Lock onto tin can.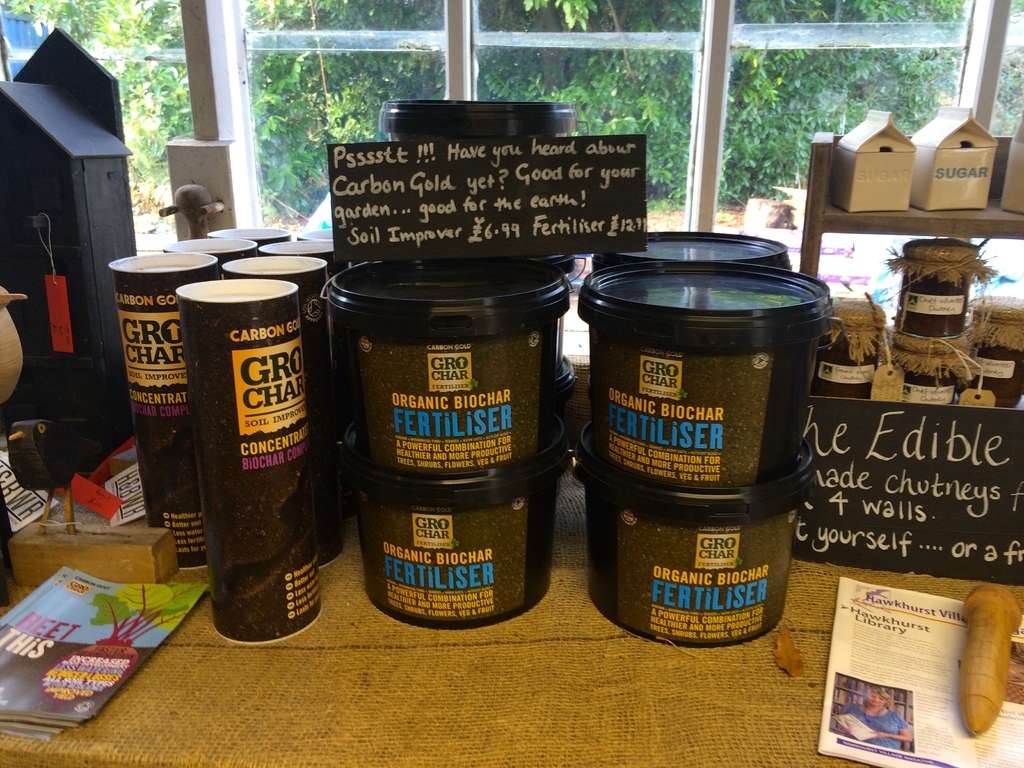
Locked: <box>886,236,996,340</box>.
